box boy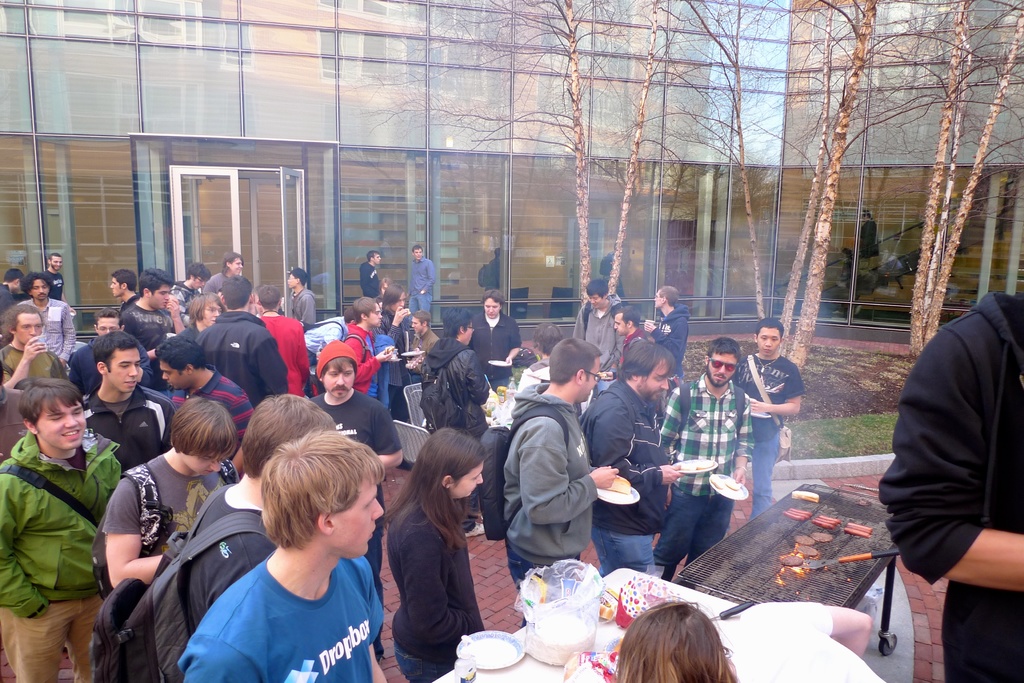
region(180, 429, 389, 682)
